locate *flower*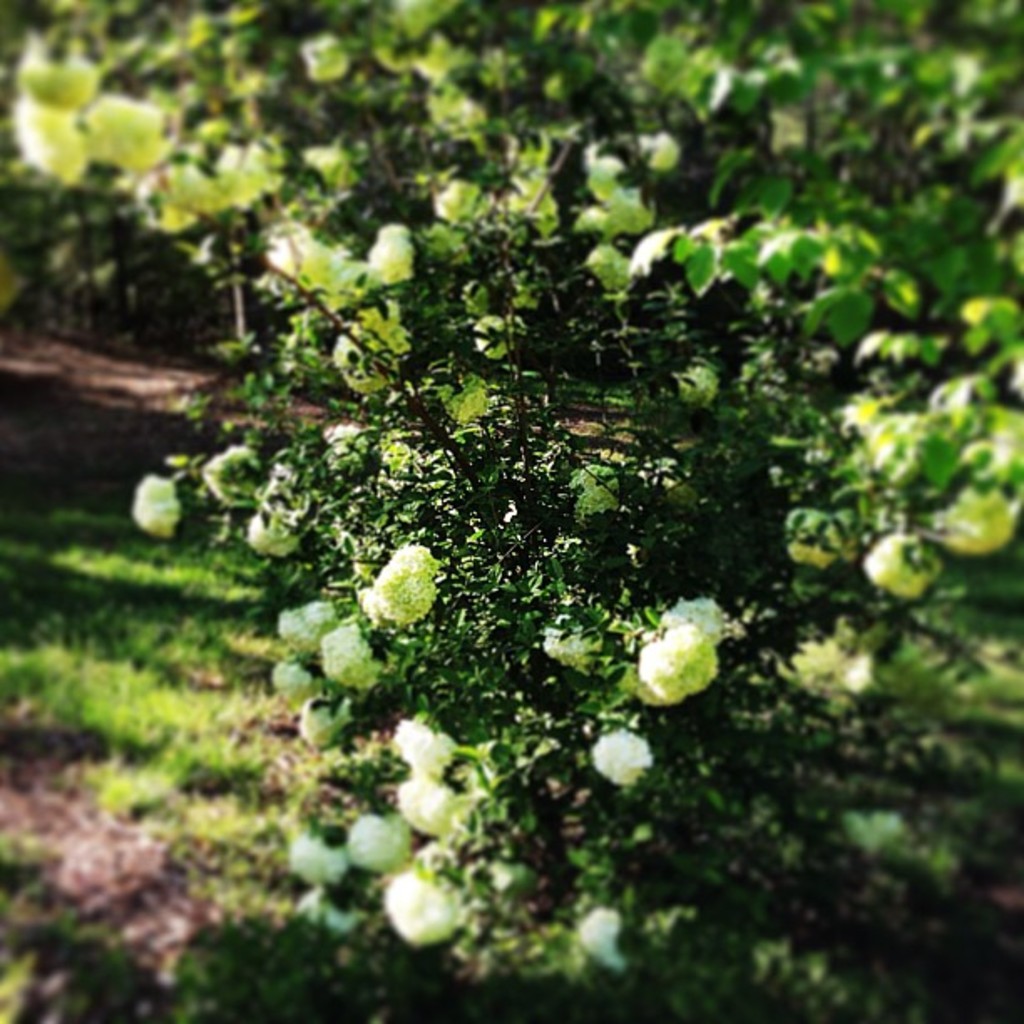
bbox(318, 422, 366, 458)
